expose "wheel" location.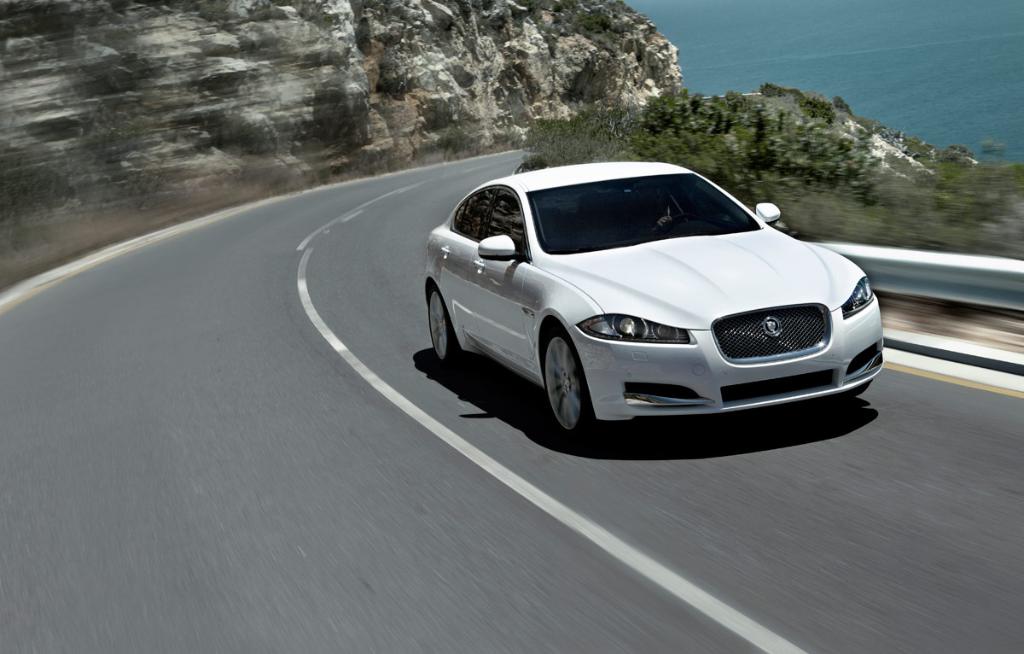
Exposed at bbox=(651, 217, 675, 240).
